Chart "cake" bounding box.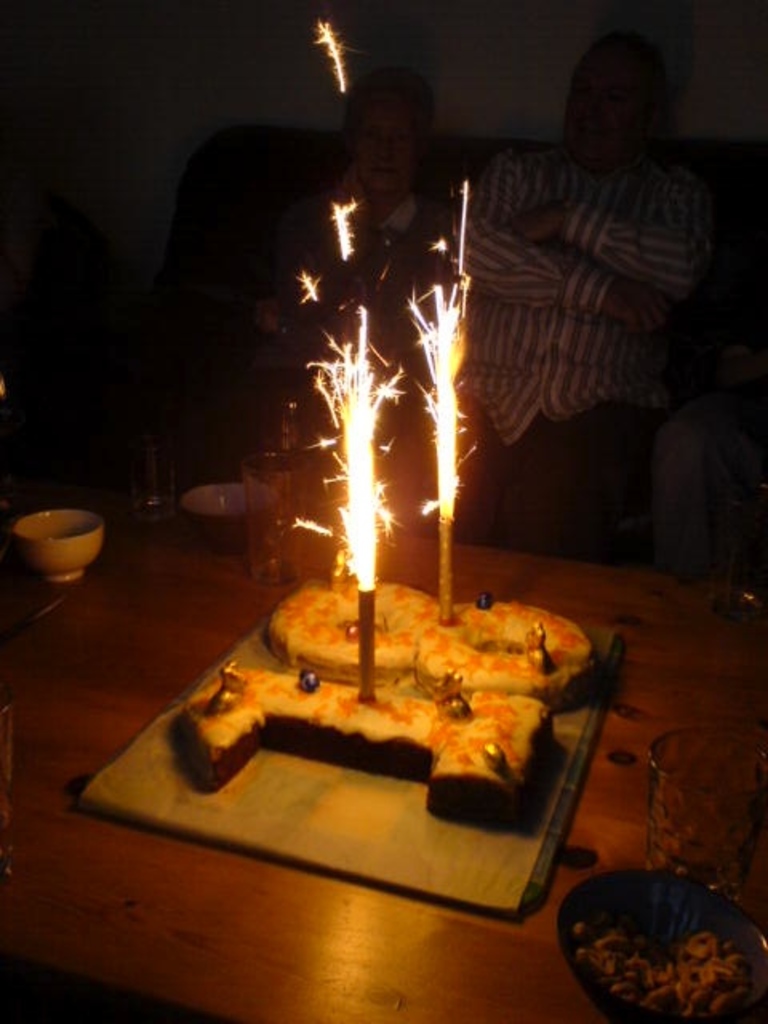
Charted: [x1=173, y1=574, x2=597, y2=832].
